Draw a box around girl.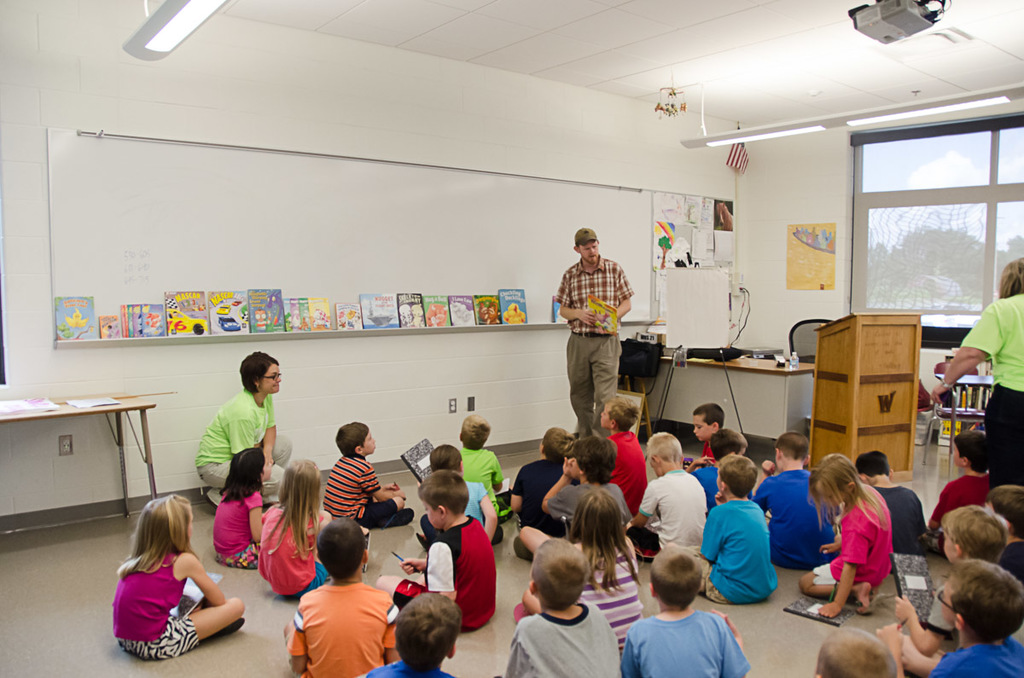
794,454,895,615.
